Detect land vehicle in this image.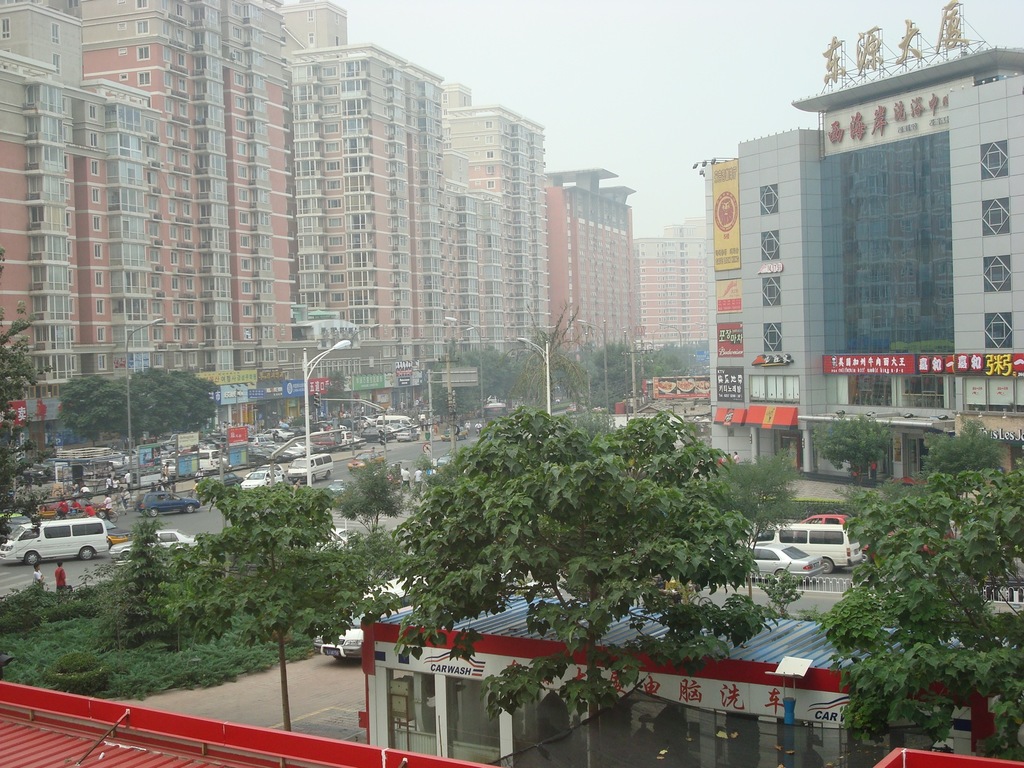
Detection: select_region(0, 511, 37, 533).
